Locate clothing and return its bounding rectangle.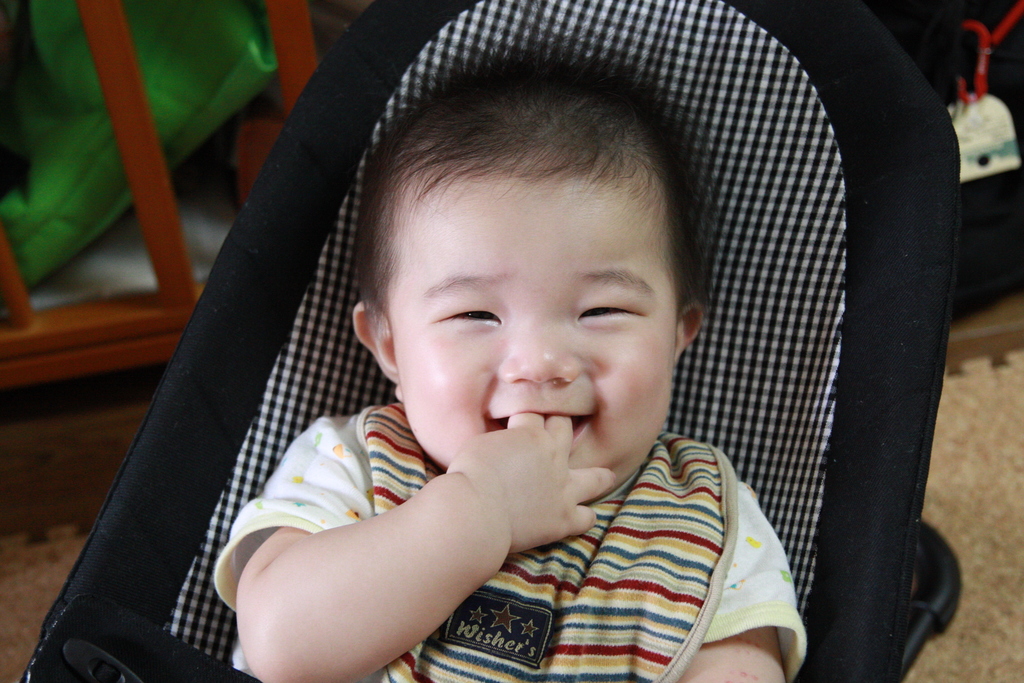
[214, 407, 810, 682].
